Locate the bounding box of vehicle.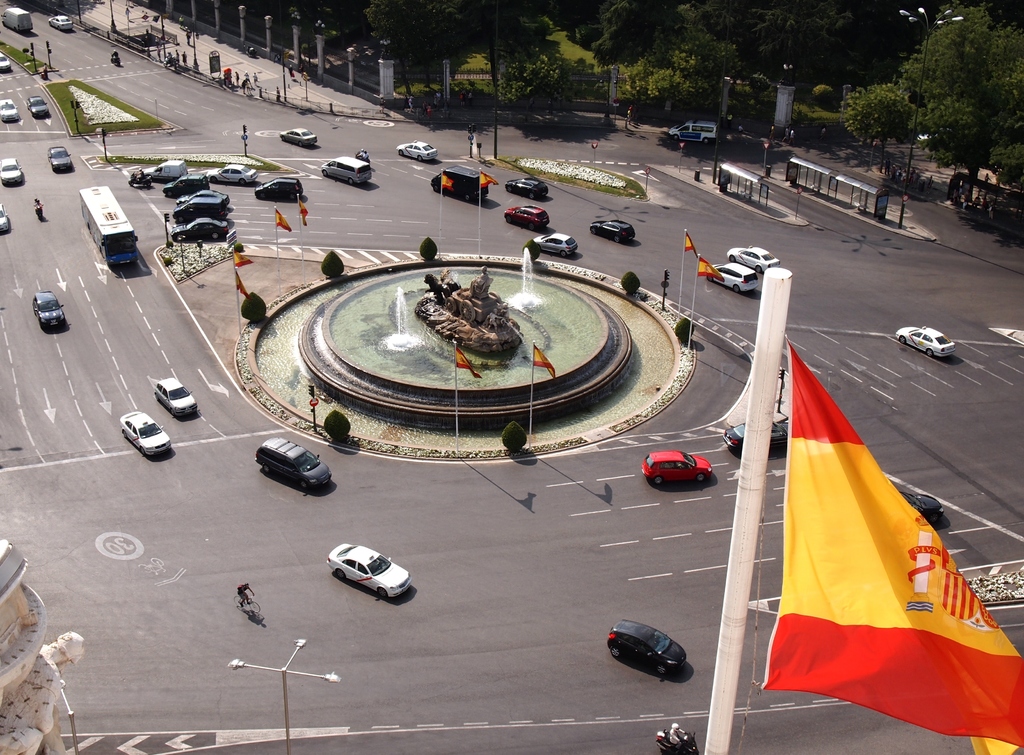
Bounding box: 147,165,189,181.
